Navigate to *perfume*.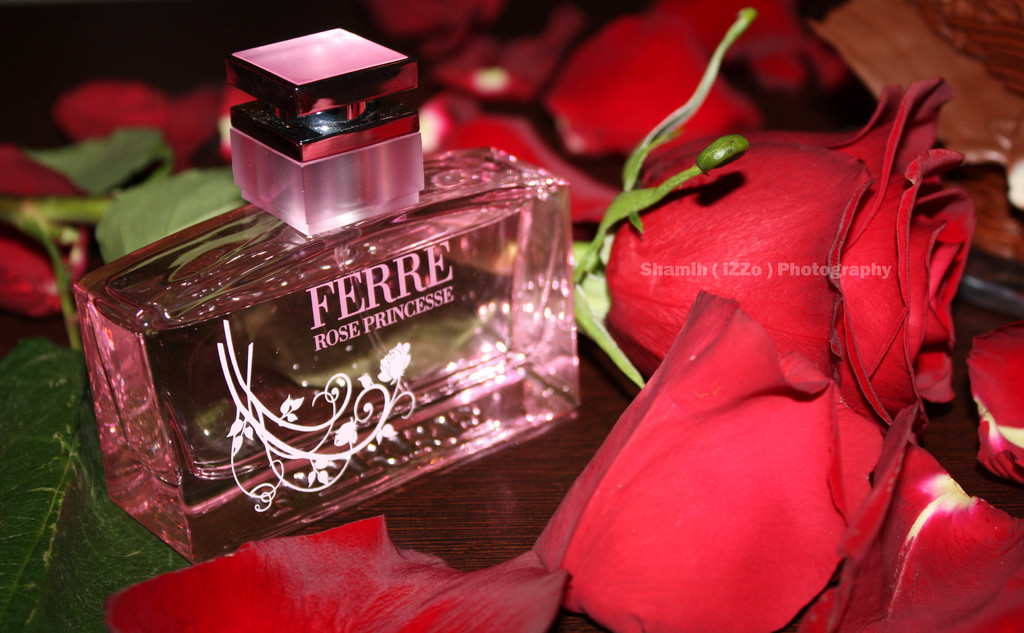
Navigation target: locate(75, 21, 588, 565).
